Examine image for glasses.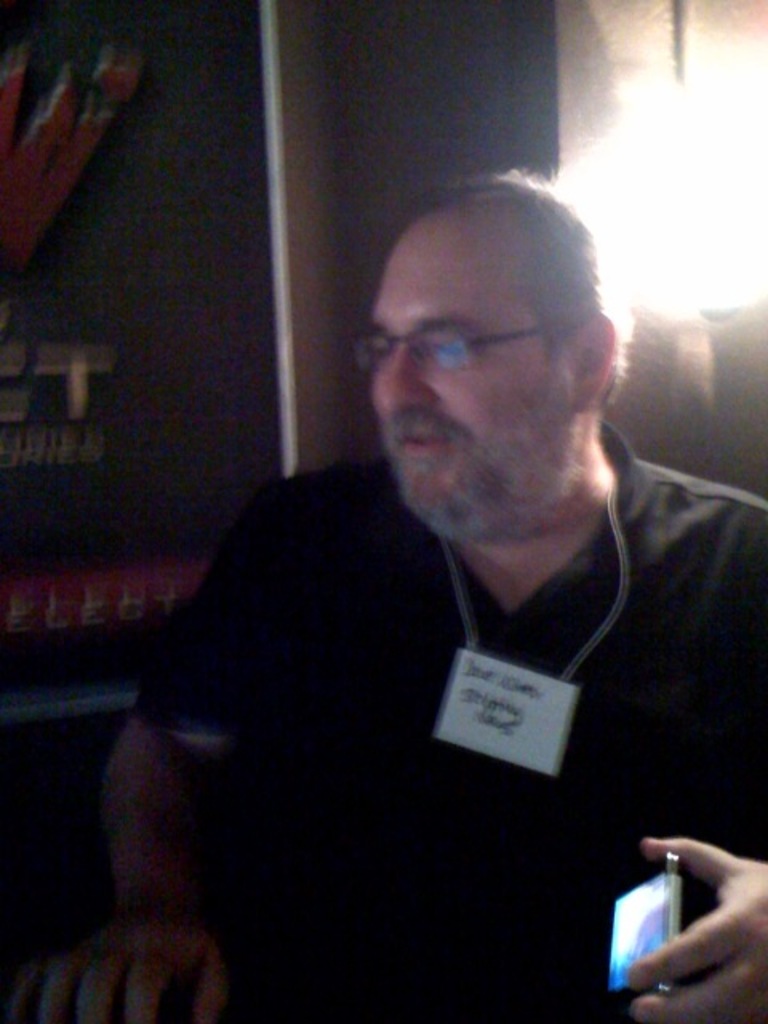
Examination result: left=350, top=293, right=605, bottom=379.
